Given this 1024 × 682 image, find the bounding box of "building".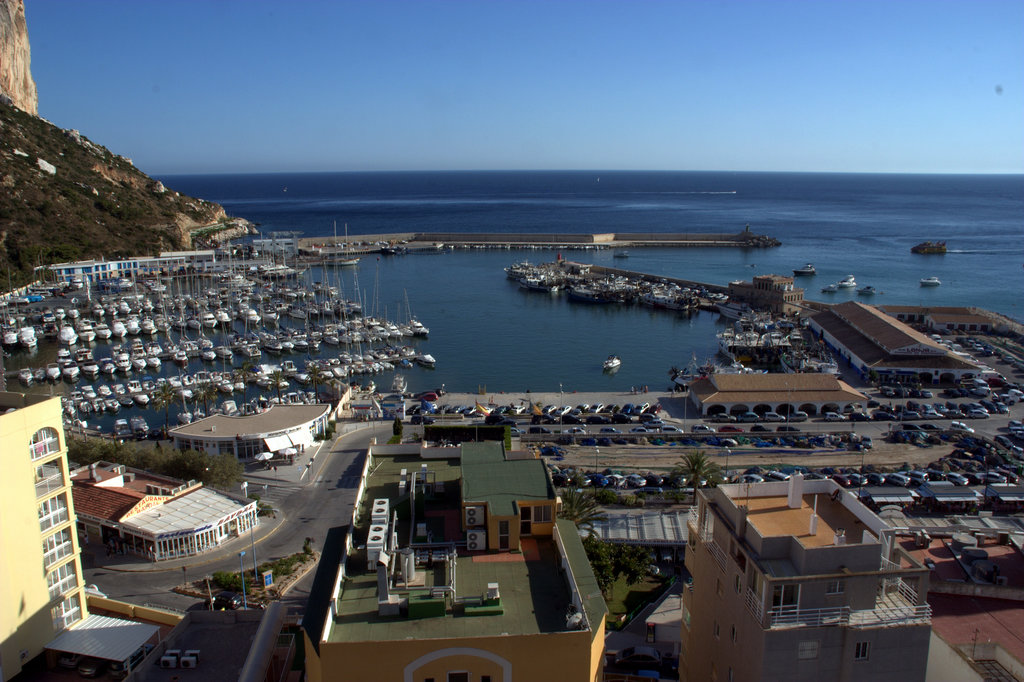
806 299 1023 389.
